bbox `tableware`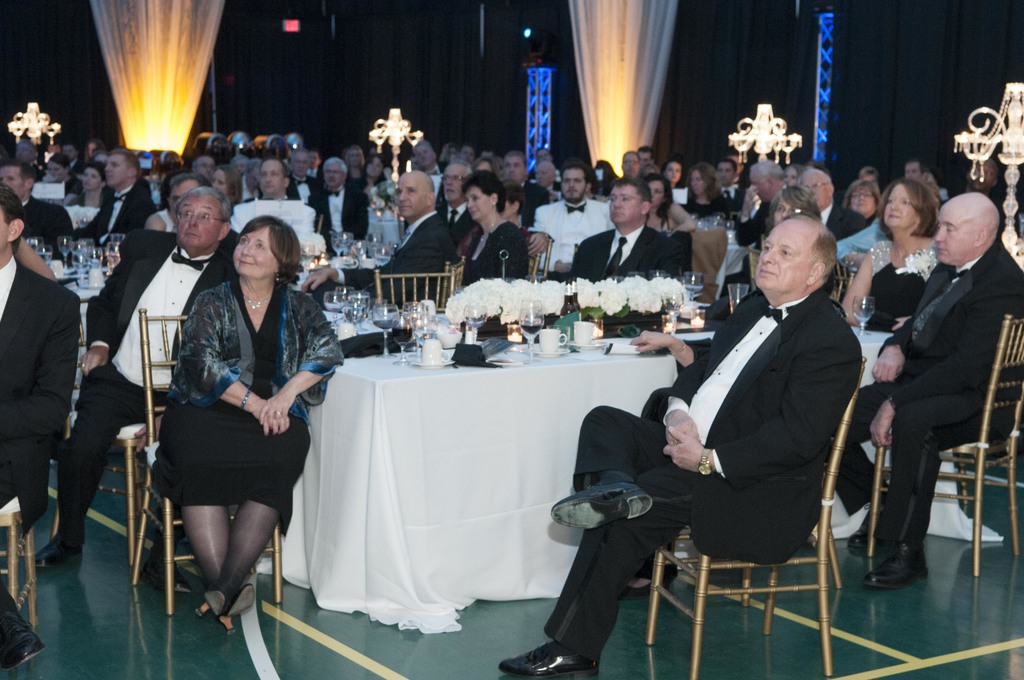
(left=47, top=259, right=63, bottom=280)
